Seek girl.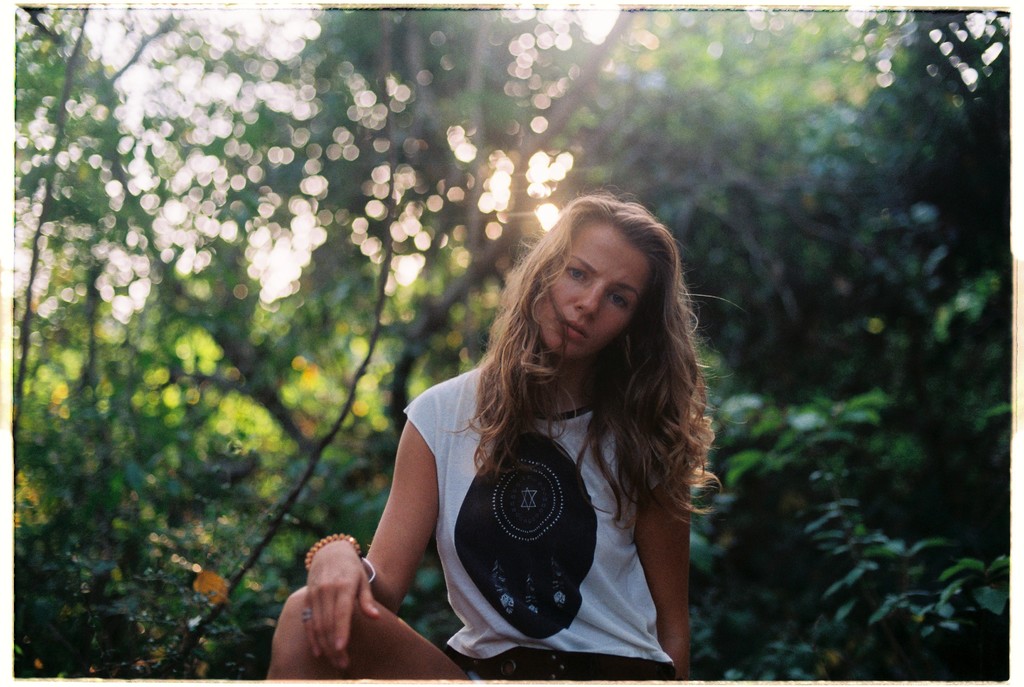
(273, 198, 717, 679).
